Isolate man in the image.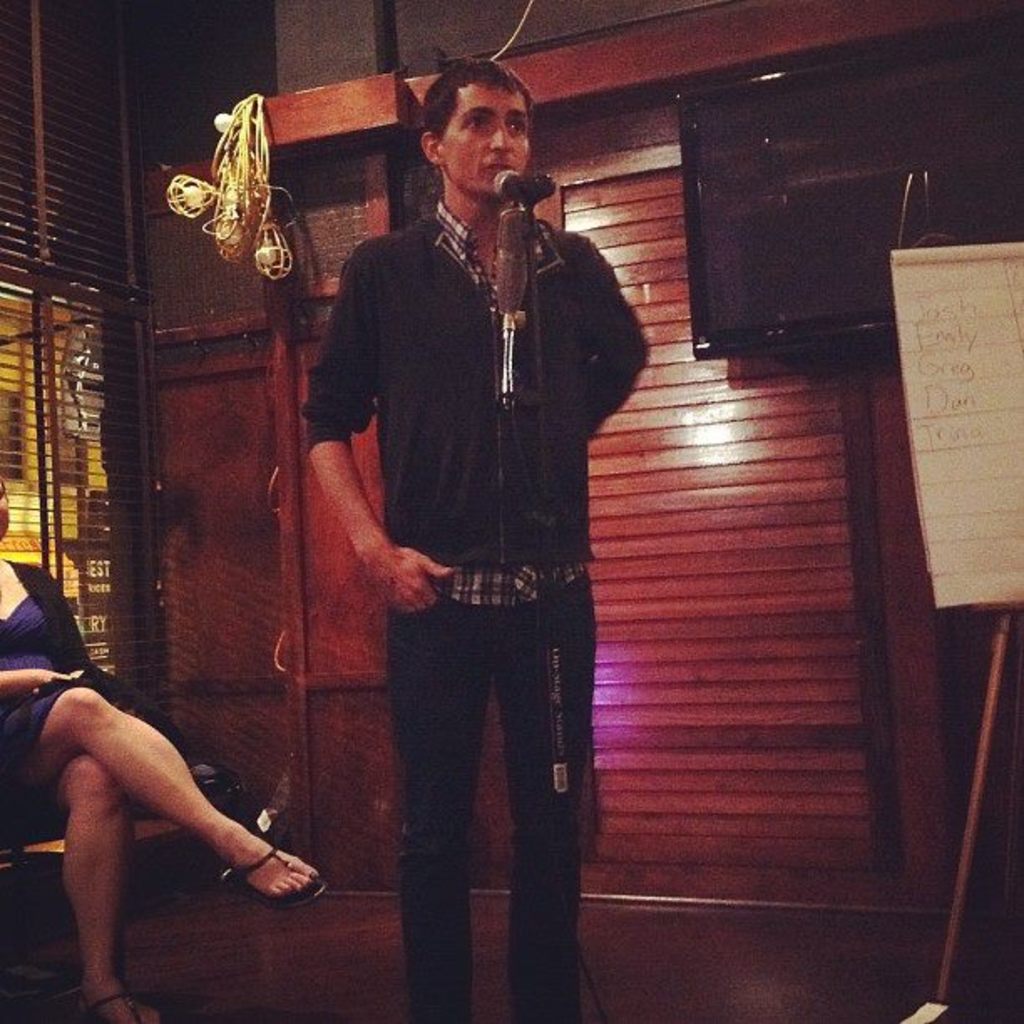
Isolated region: rect(305, 55, 646, 997).
